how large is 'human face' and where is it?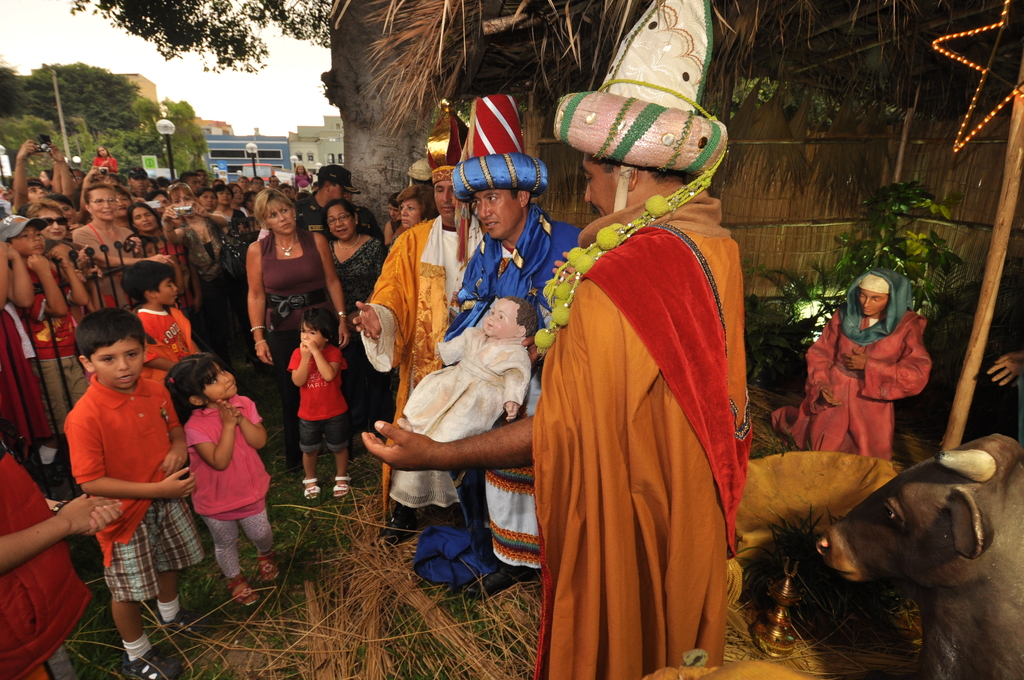
Bounding box: 481,300,515,337.
